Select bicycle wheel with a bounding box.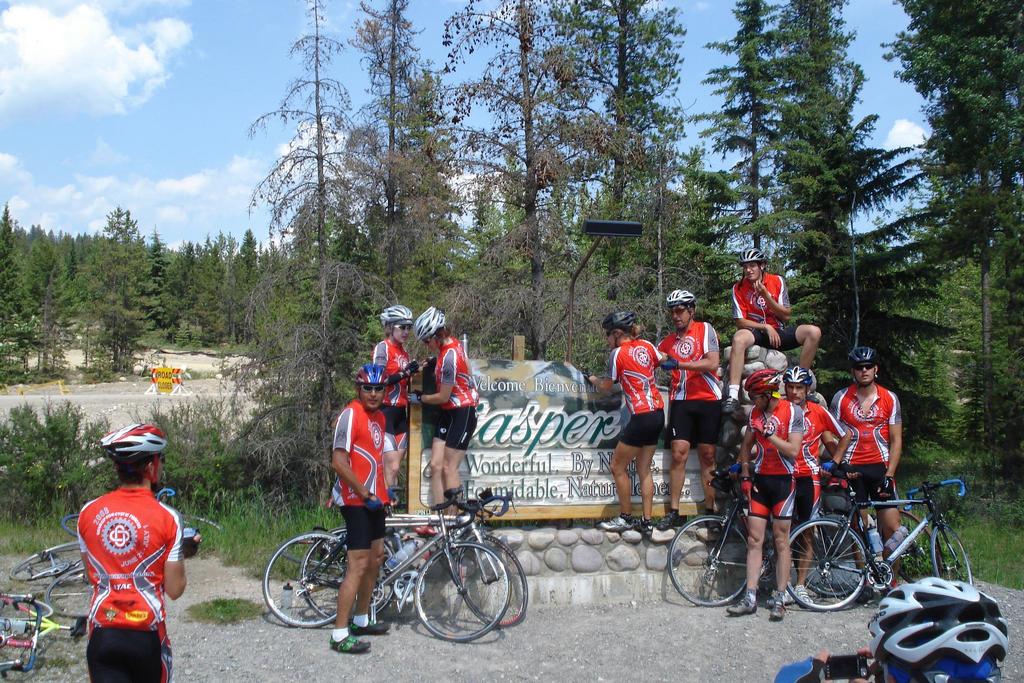
locate(785, 515, 877, 612).
